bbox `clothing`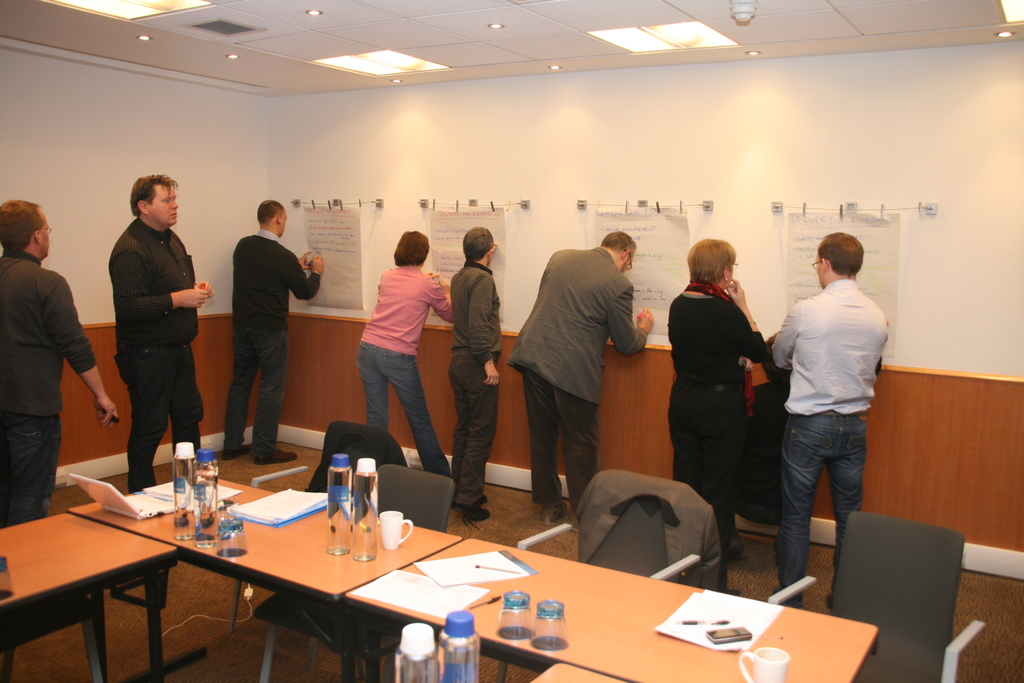
{"left": 0, "top": 250, "right": 97, "bottom": 524}
